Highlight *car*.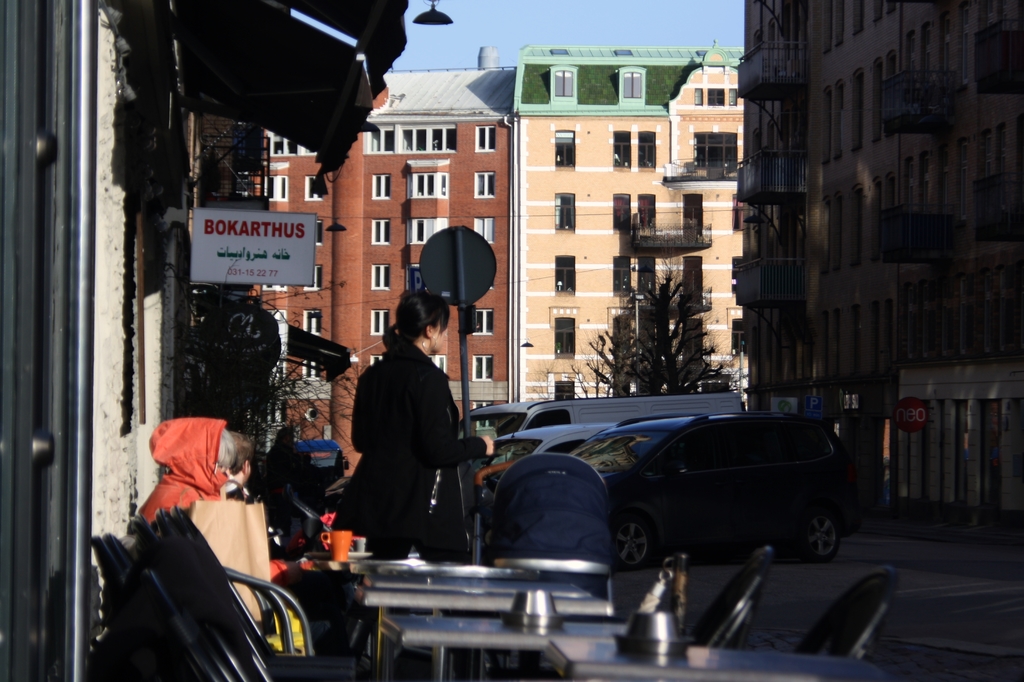
Highlighted region: l=488, t=424, r=608, b=461.
